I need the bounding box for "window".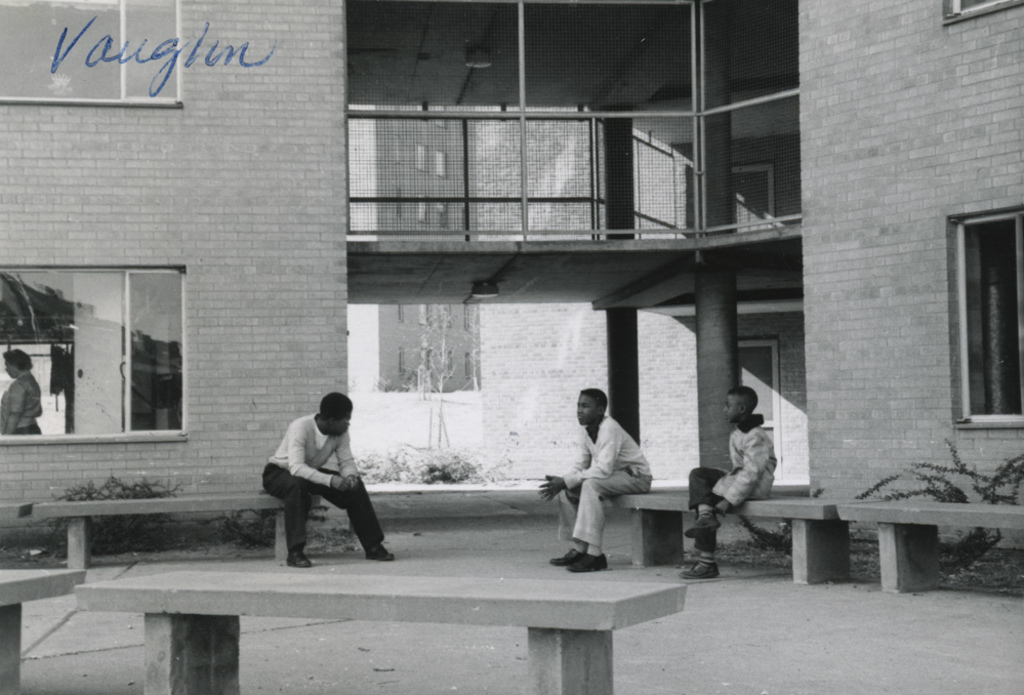
Here it is: (0, 263, 187, 439).
